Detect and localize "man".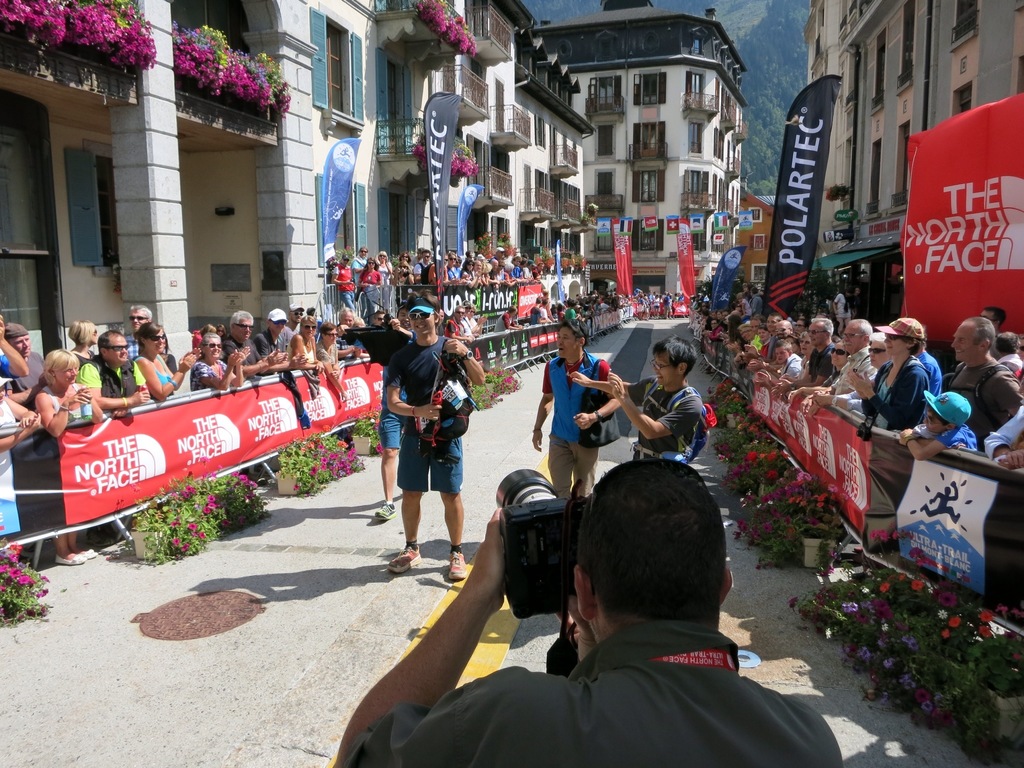
Localized at bbox(932, 314, 1023, 461).
